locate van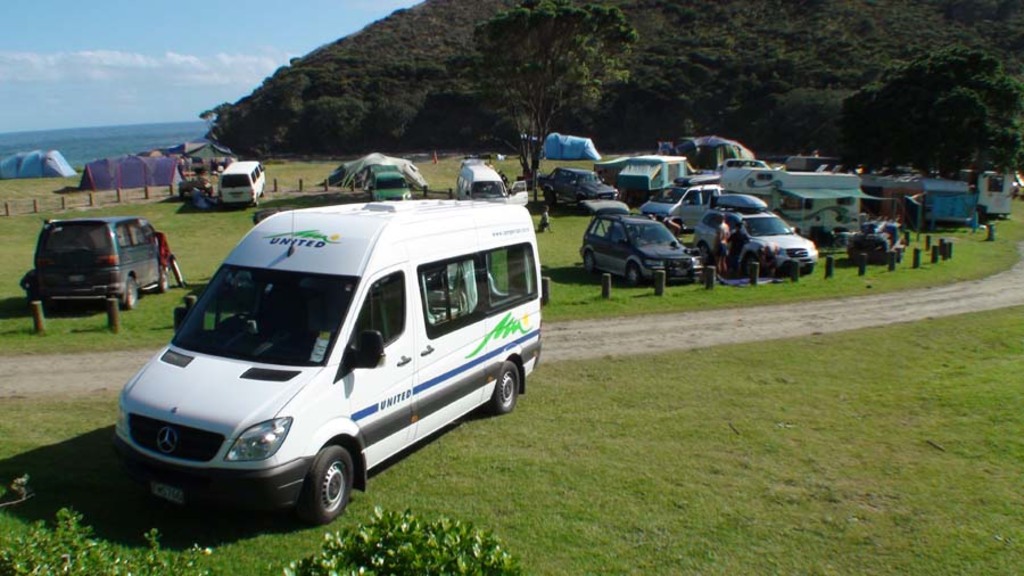
[x1=114, y1=189, x2=546, y2=529]
